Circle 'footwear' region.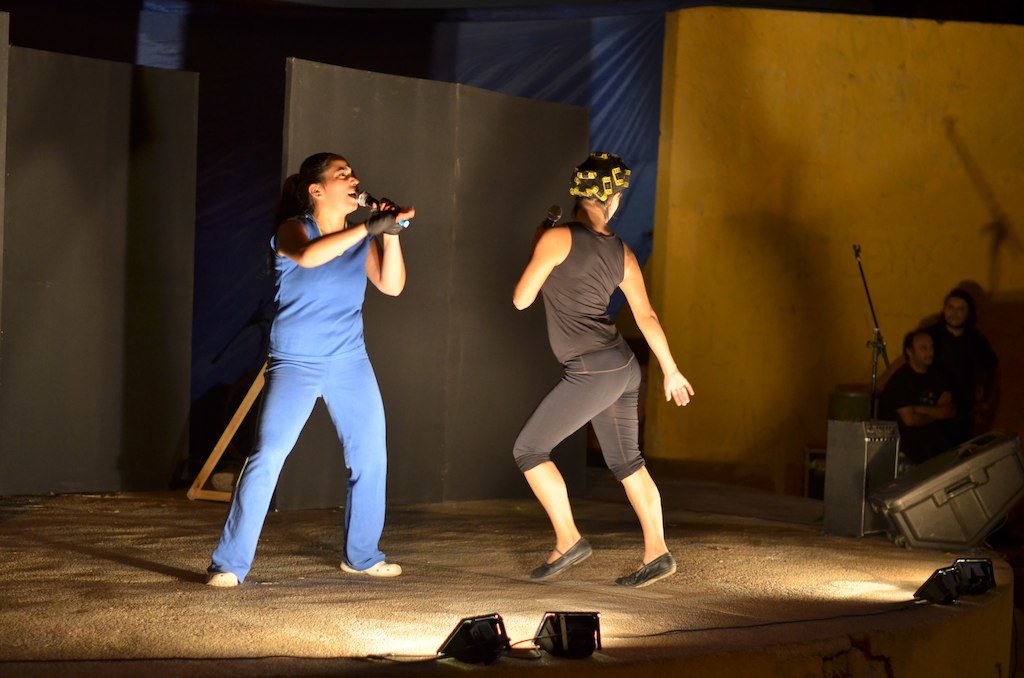
Region: Rect(616, 548, 680, 586).
